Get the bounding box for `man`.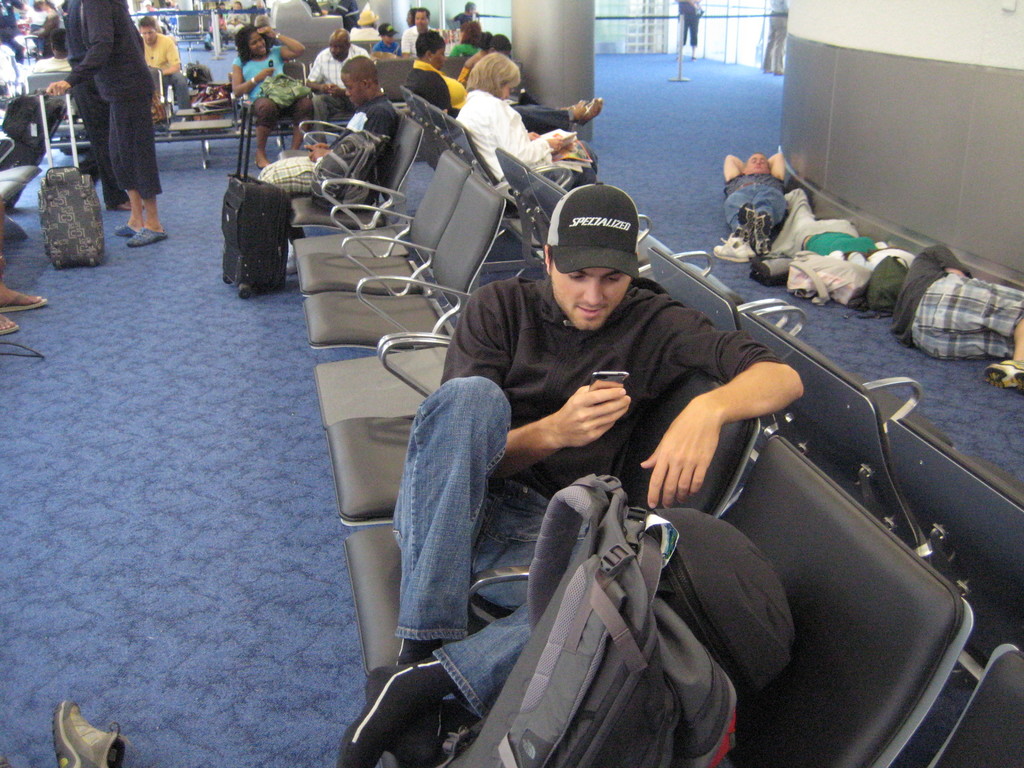
256:54:401:275.
